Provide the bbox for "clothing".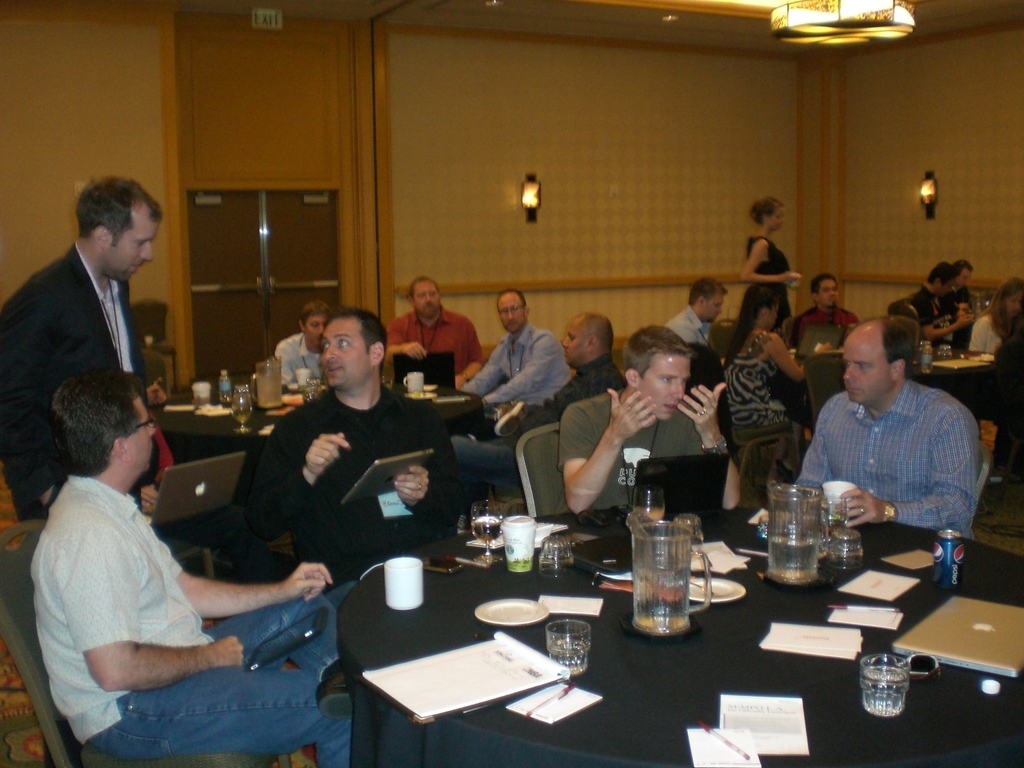
<bbox>276, 337, 334, 385</bbox>.
